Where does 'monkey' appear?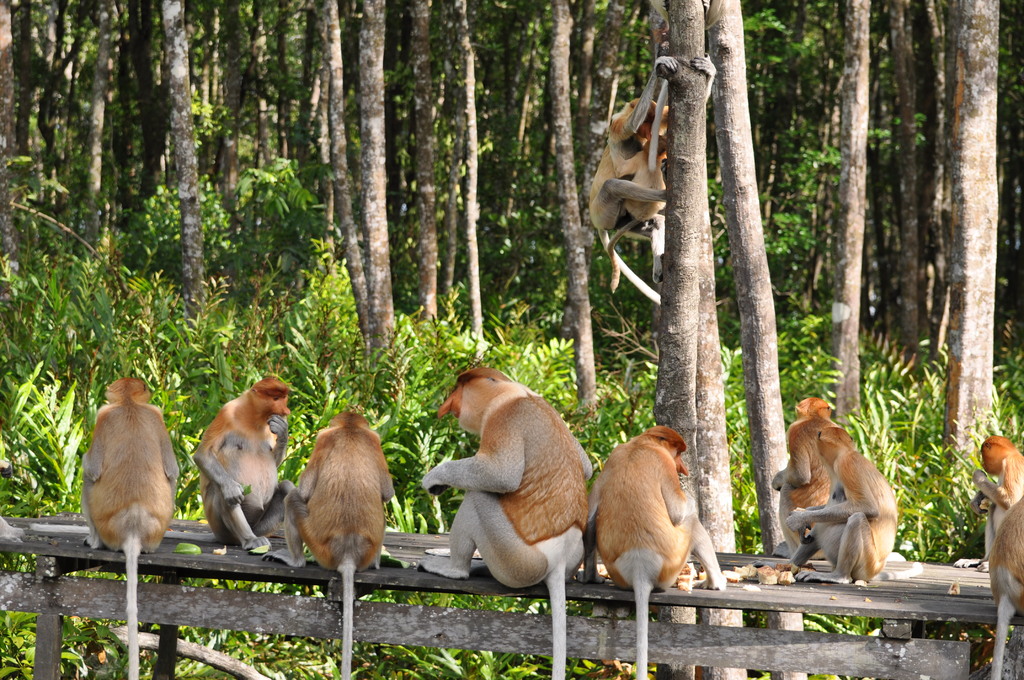
Appears at crop(194, 371, 311, 549).
